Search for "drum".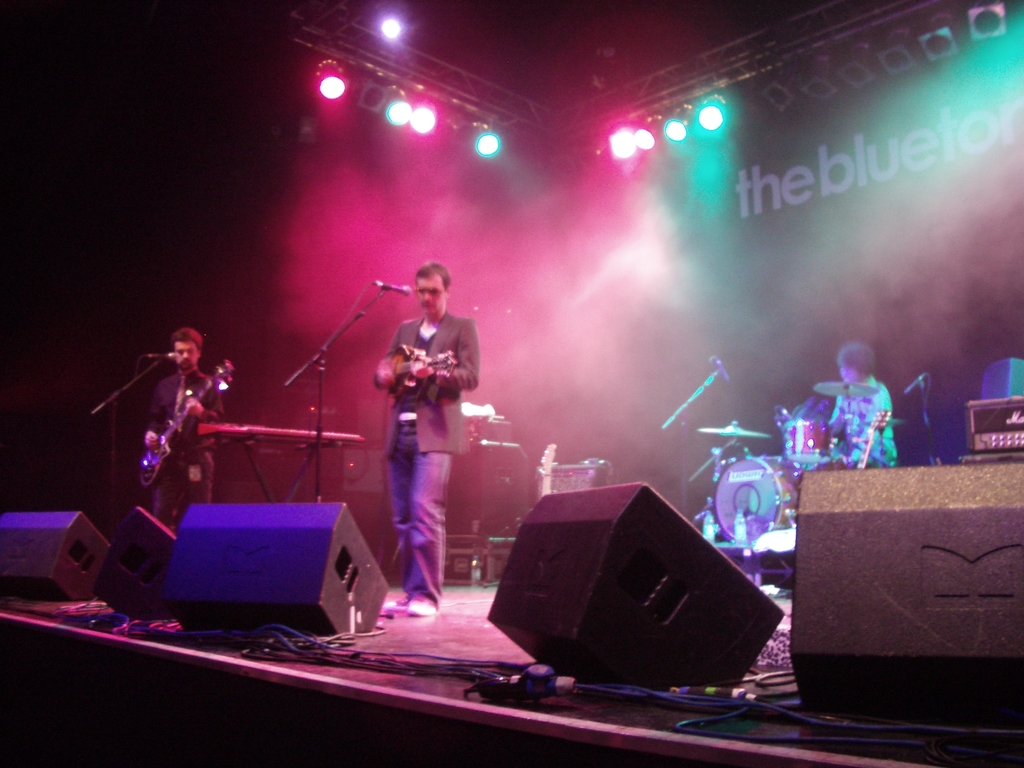
Found at x1=783 y1=415 x2=830 y2=458.
